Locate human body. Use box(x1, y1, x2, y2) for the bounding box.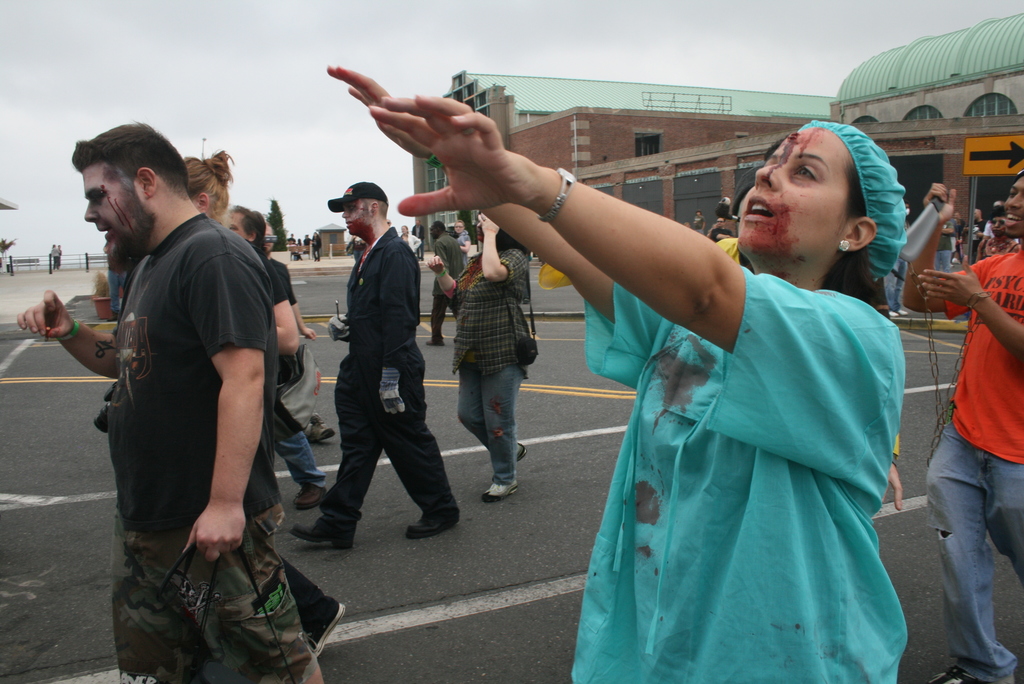
box(296, 238, 301, 258).
